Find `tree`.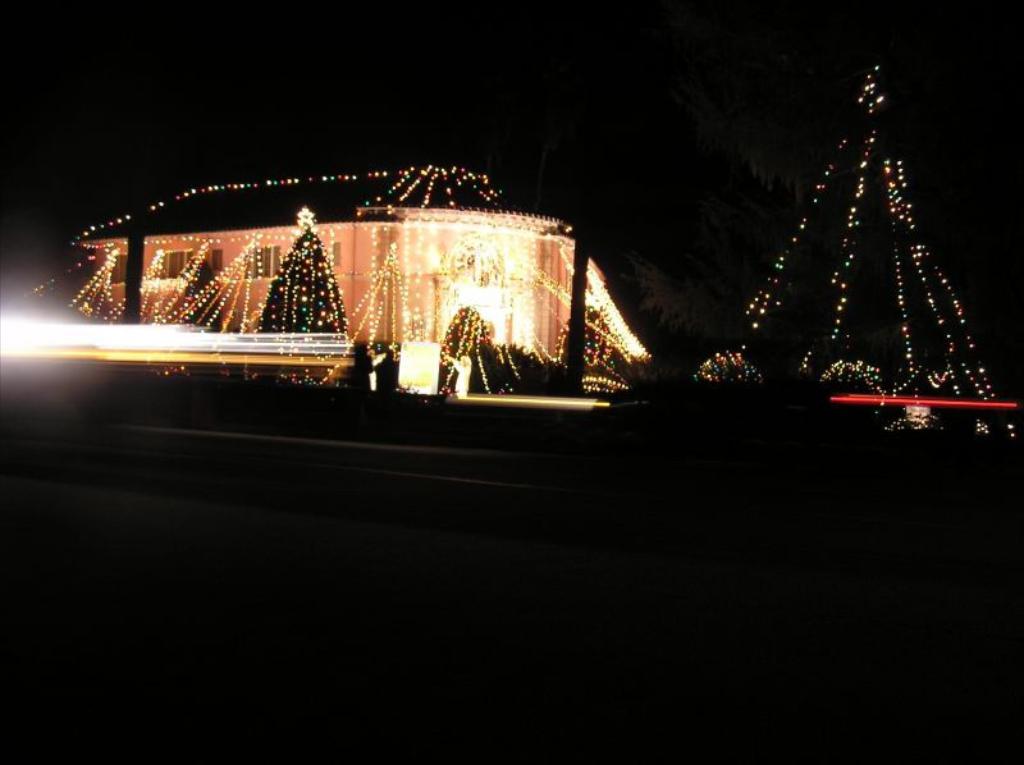
x1=434, y1=307, x2=507, y2=390.
